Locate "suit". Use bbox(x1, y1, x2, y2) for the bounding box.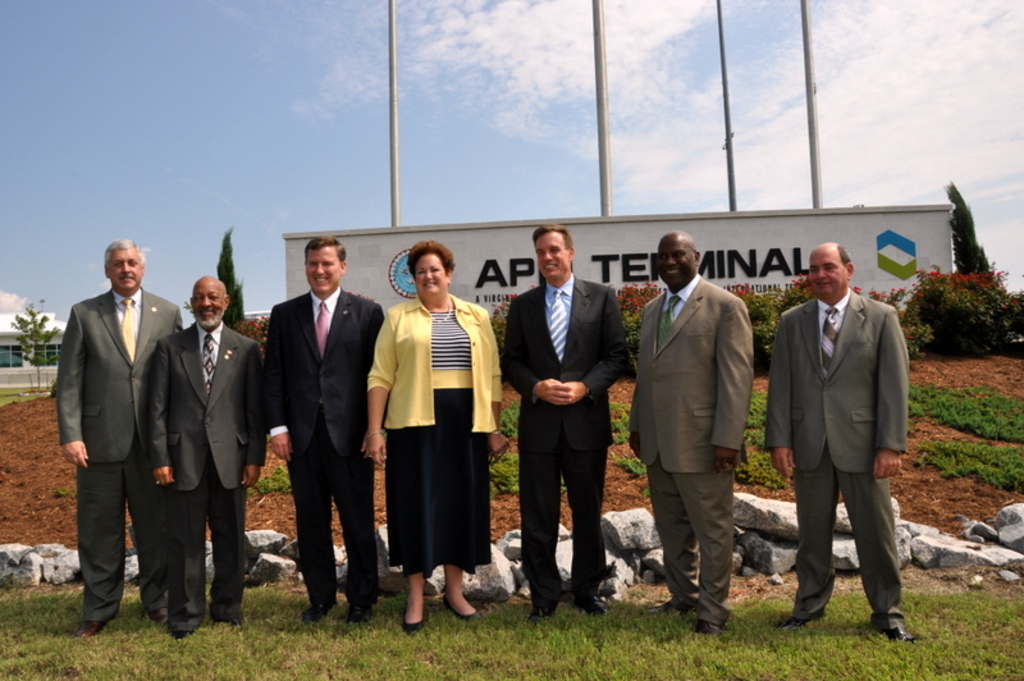
bbox(628, 270, 755, 627).
